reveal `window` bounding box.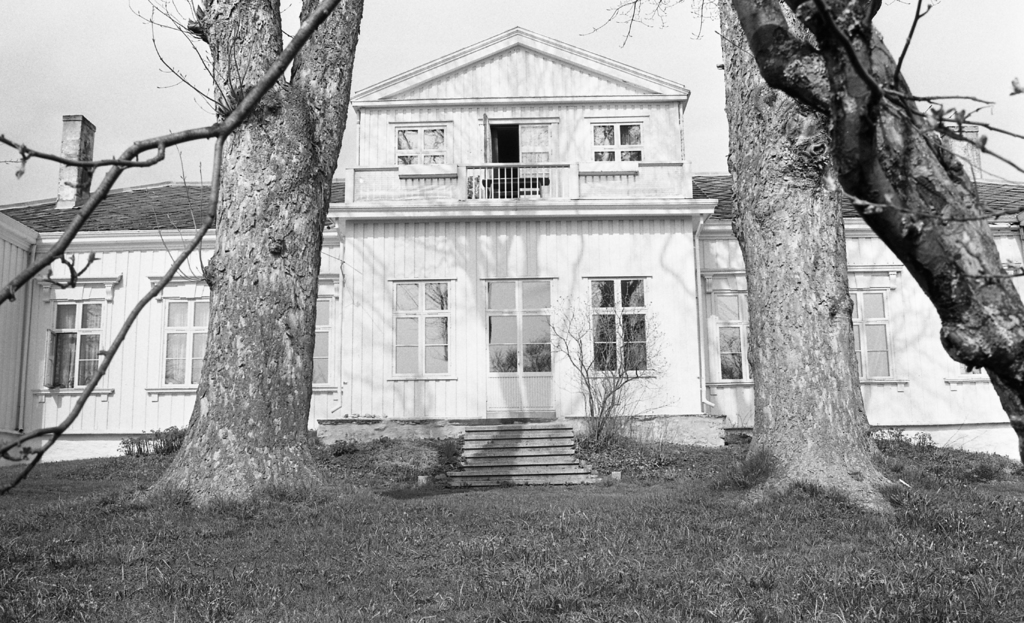
Revealed: box=[708, 294, 753, 385].
